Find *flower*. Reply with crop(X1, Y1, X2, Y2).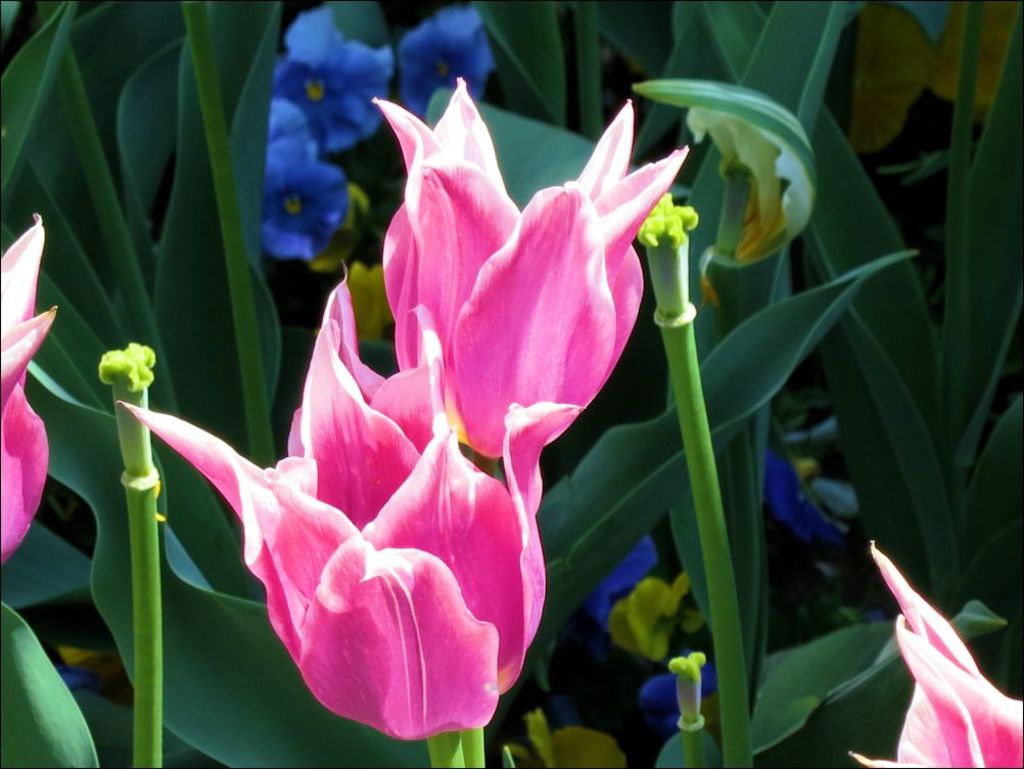
crop(763, 444, 848, 546).
